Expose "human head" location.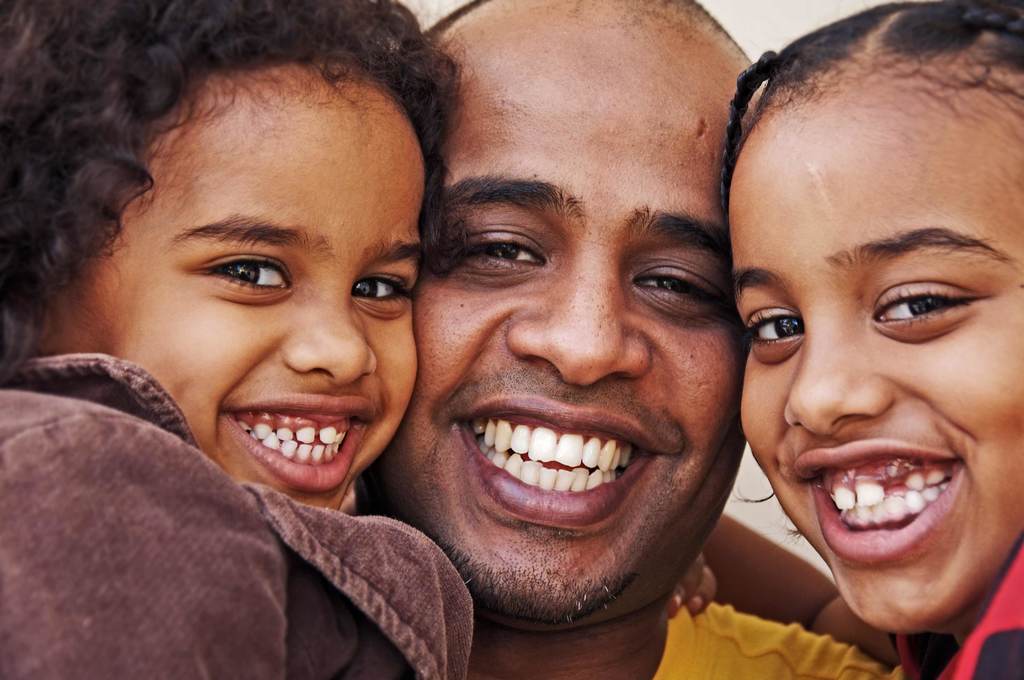
Exposed at {"left": 351, "top": 10, "right": 729, "bottom": 581}.
